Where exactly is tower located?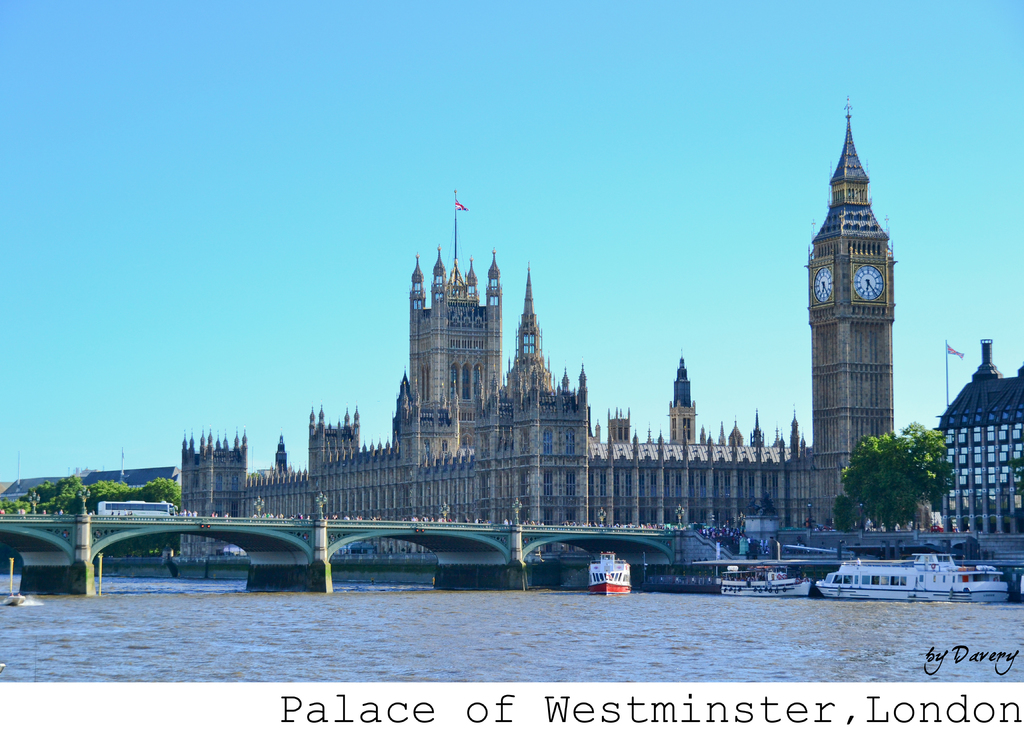
Its bounding box is pyautogui.locateOnScreen(387, 201, 530, 454).
